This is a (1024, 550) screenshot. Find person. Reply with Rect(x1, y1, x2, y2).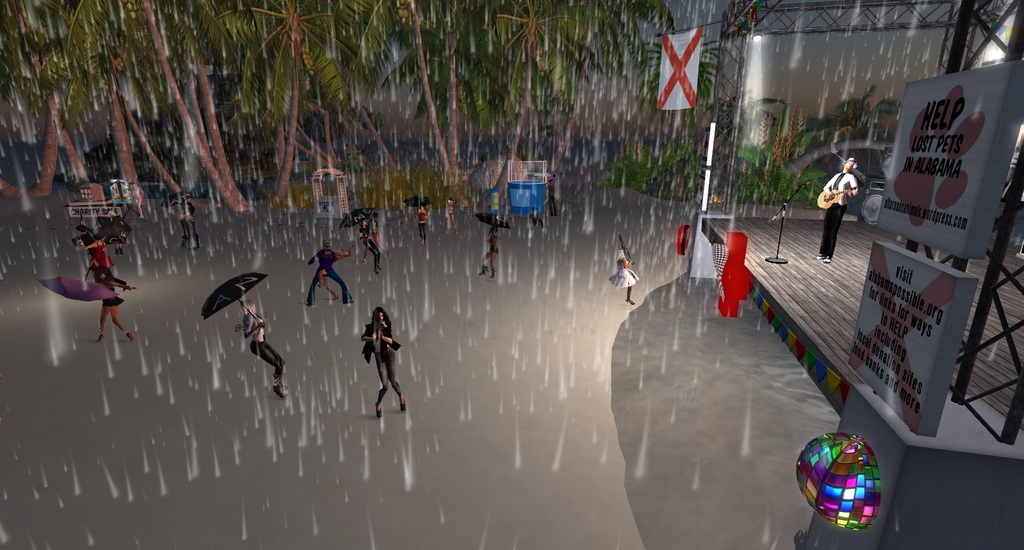
Rect(187, 200, 195, 251).
